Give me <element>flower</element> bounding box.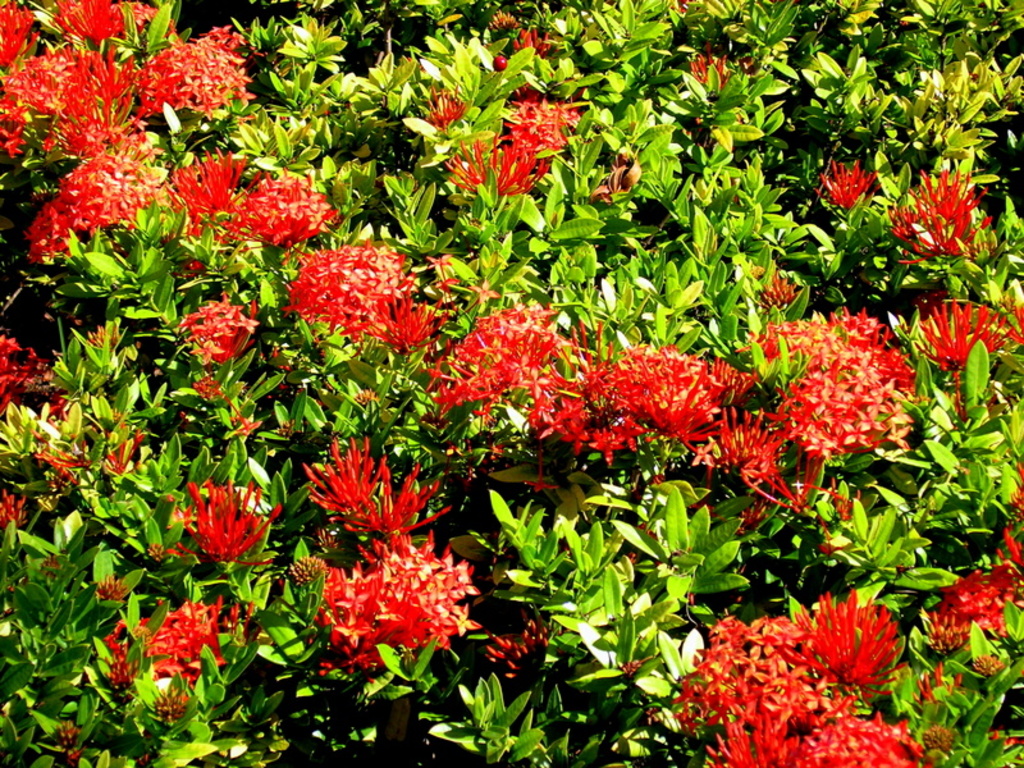
(108,595,269,698).
